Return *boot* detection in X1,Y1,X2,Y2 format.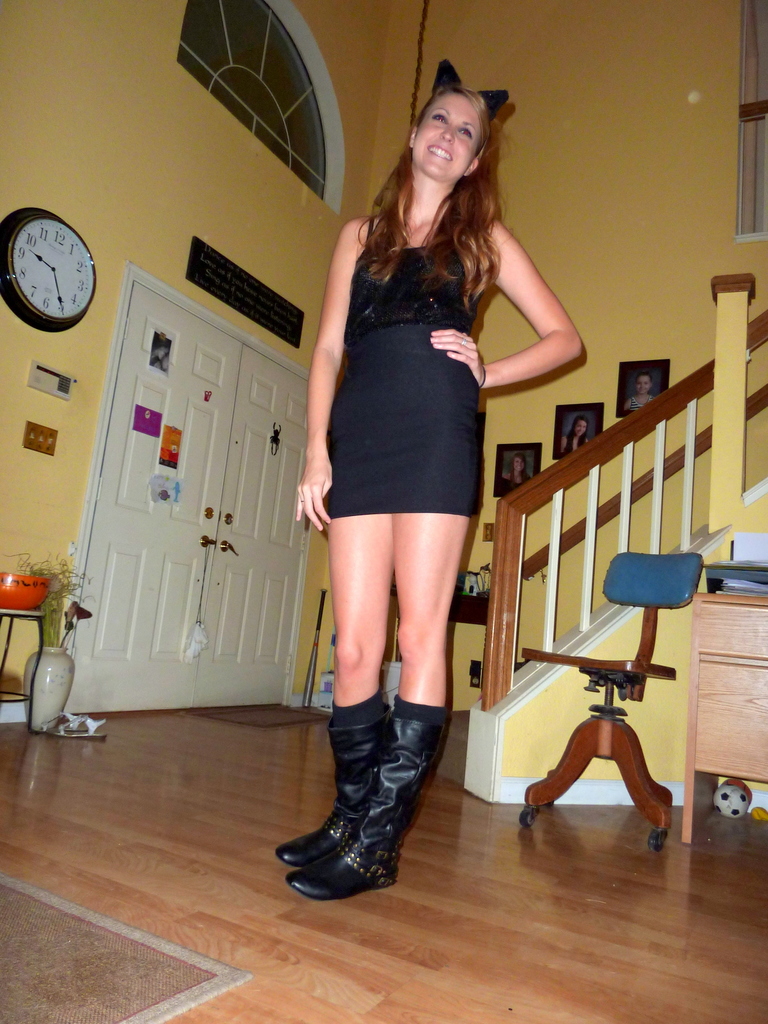
269,685,380,870.
